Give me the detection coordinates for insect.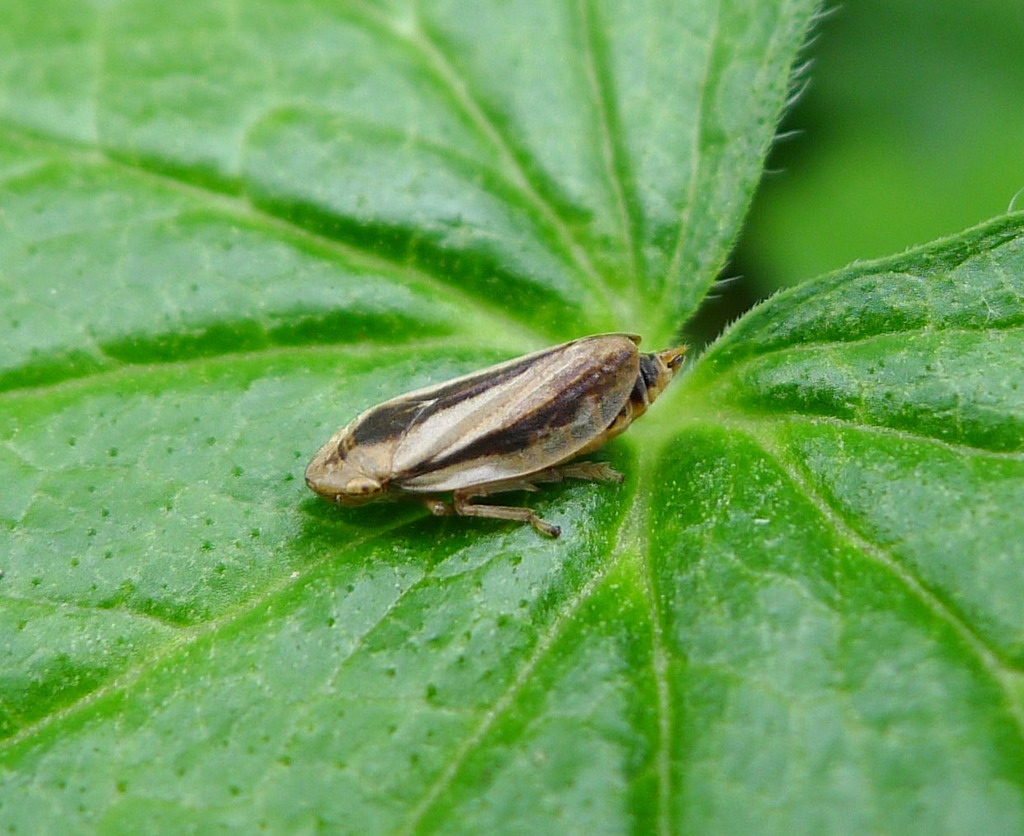
bbox=[303, 332, 688, 538].
